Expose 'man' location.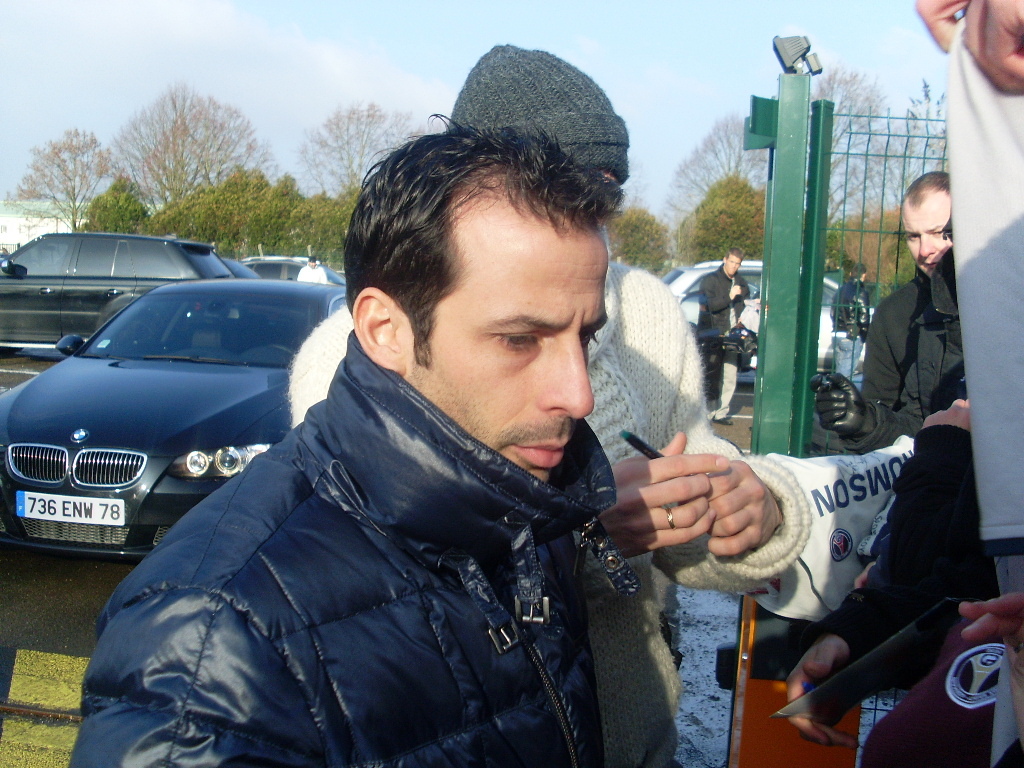
Exposed at rect(277, 38, 815, 718).
